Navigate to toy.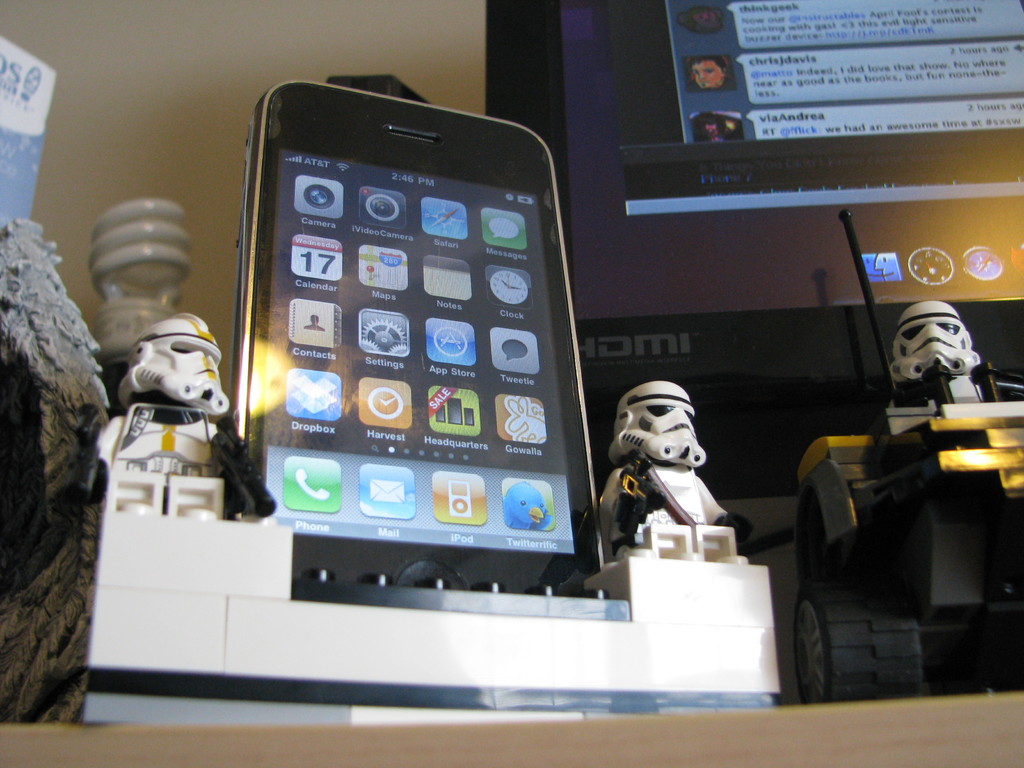
Navigation target: rect(593, 376, 757, 565).
